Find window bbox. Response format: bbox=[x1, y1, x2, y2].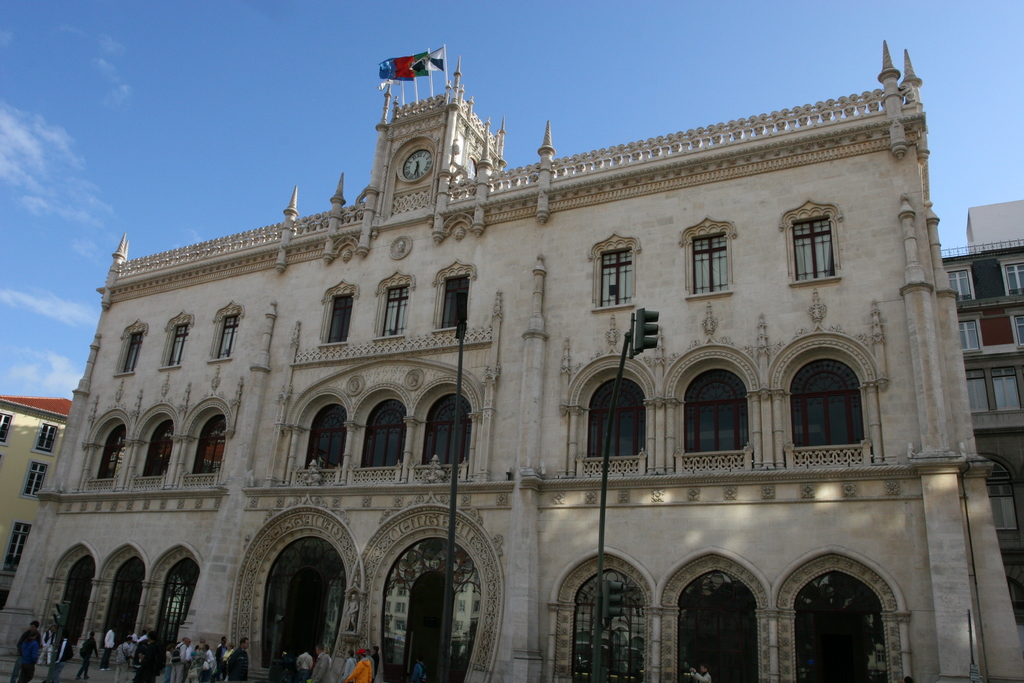
bbox=[429, 255, 479, 332].
